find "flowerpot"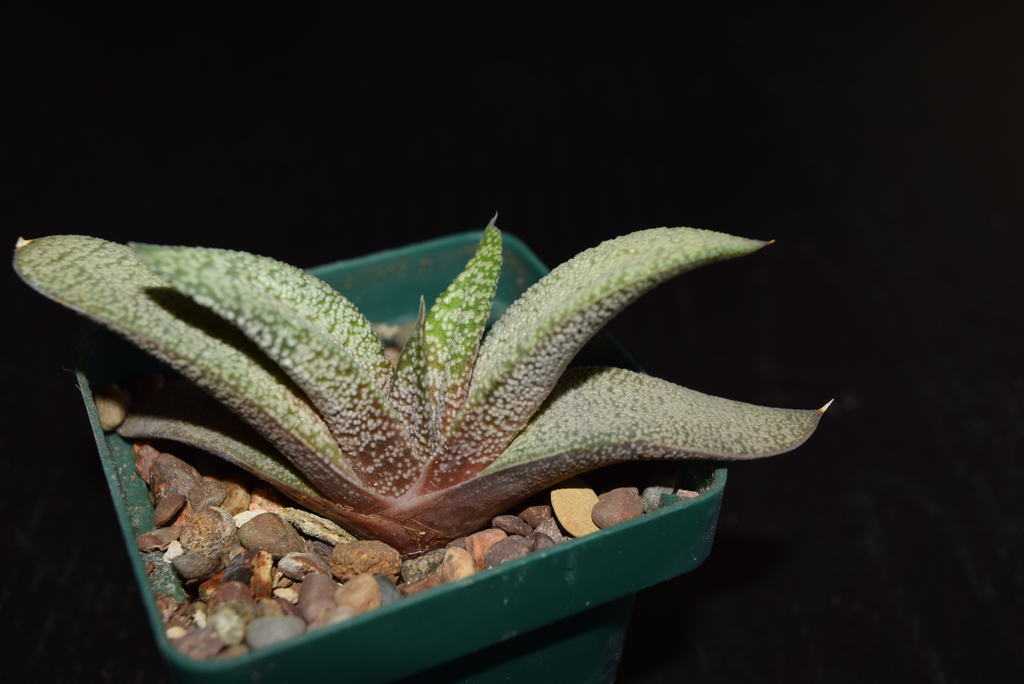
[x1=74, y1=225, x2=730, y2=683]
